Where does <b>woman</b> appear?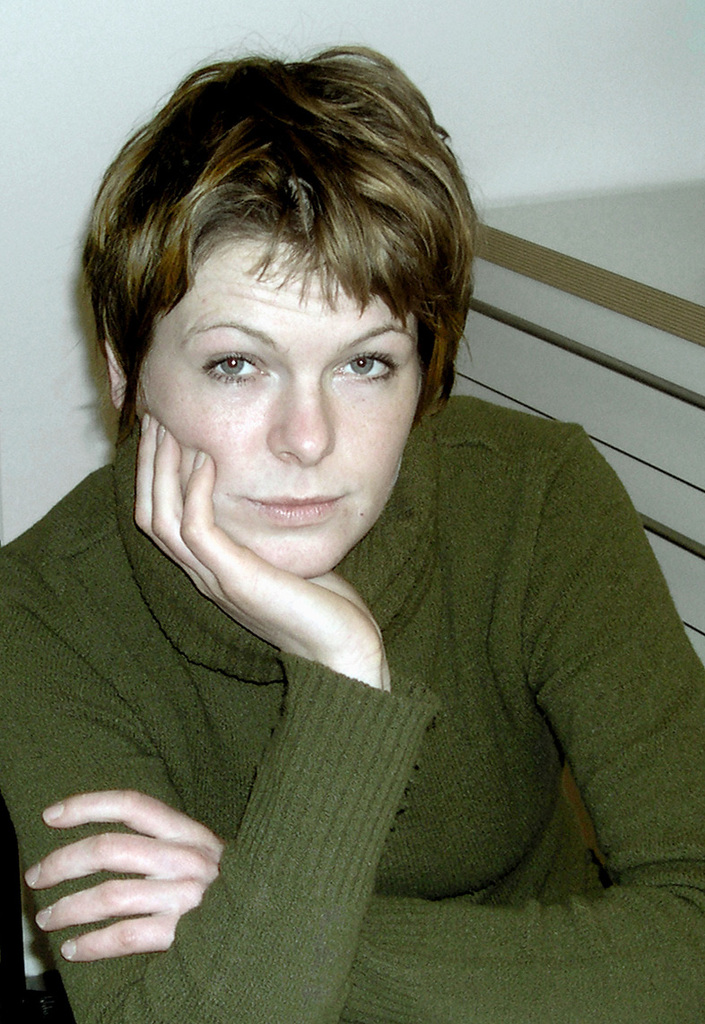
Appears at bbox(52, 70, 657, 970).
